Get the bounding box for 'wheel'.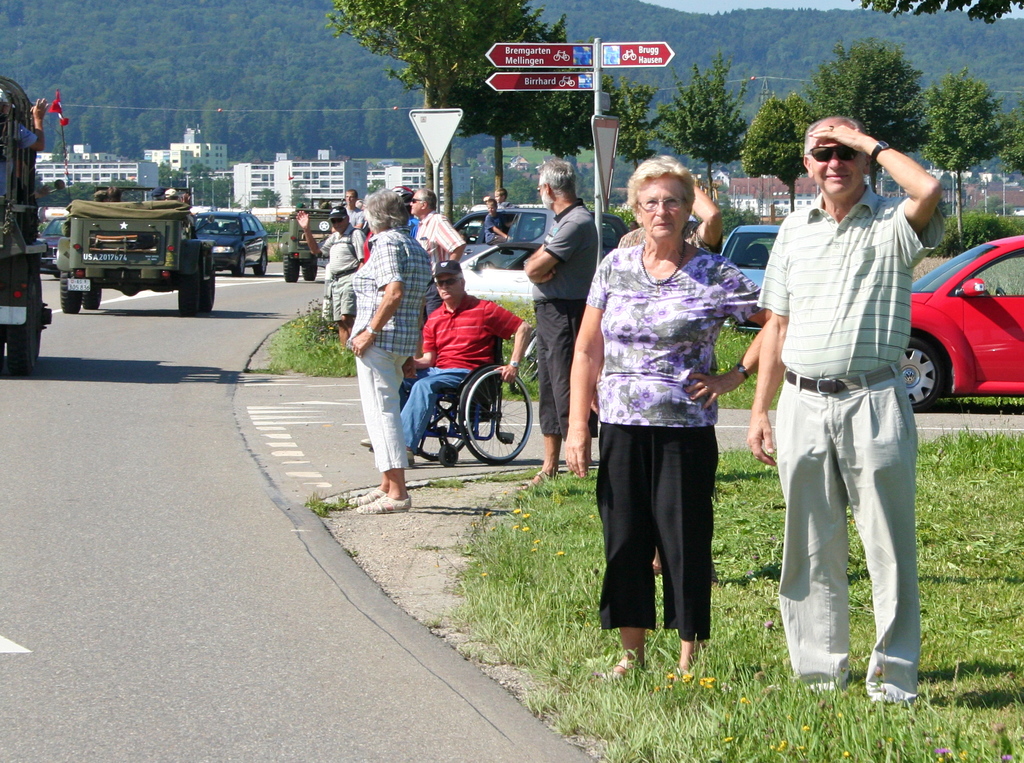
{"left": 202, "top": 278, "right": 214, "bottom": 313}.
